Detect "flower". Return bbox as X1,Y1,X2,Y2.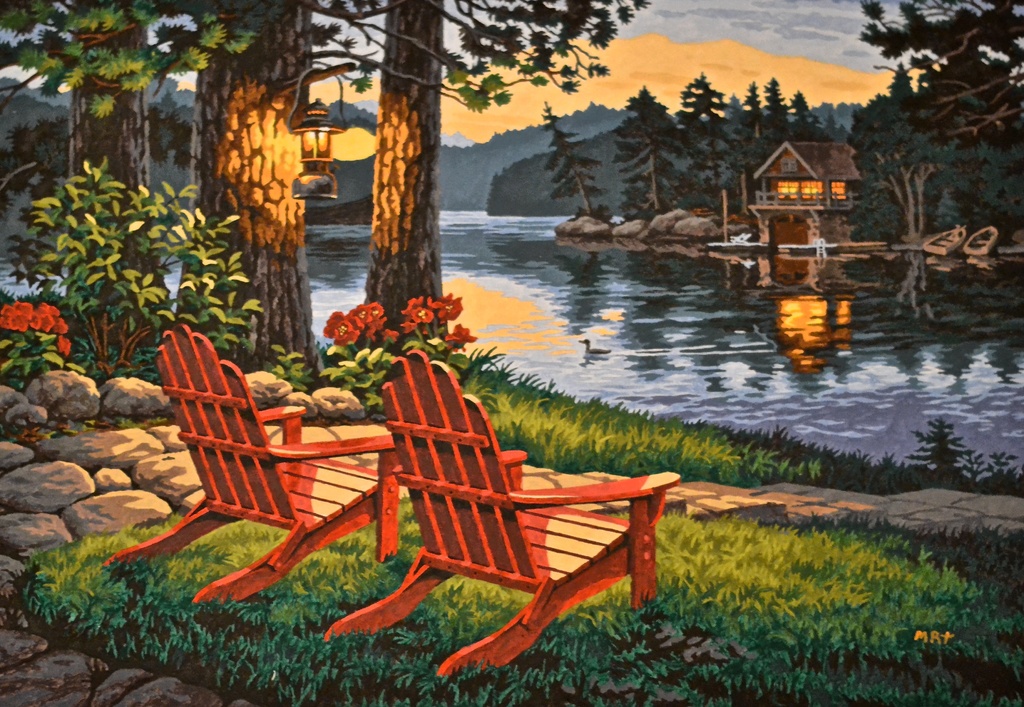
385,330,399,343.
